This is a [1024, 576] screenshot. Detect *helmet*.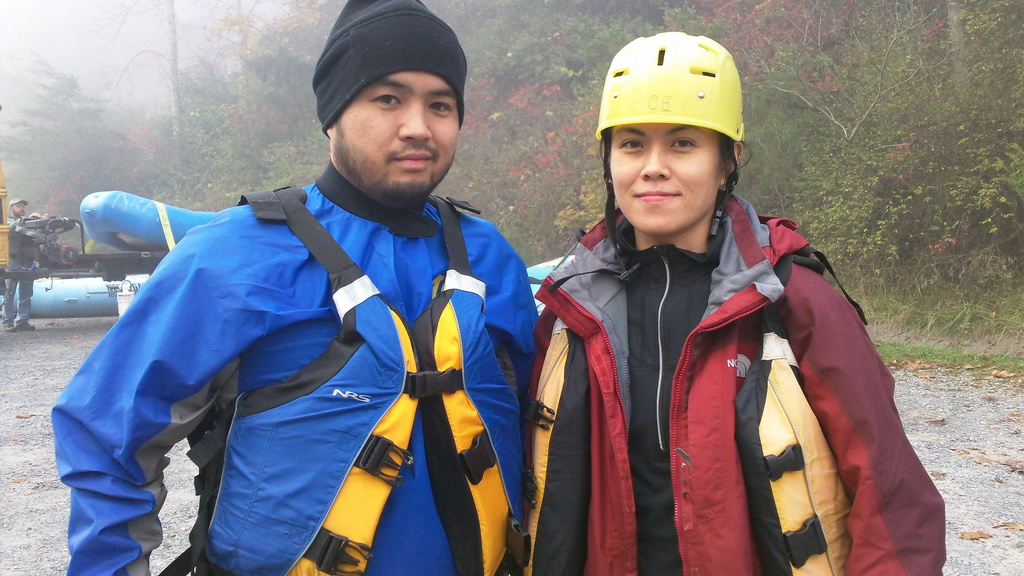
(545, 30, 746, 294).
